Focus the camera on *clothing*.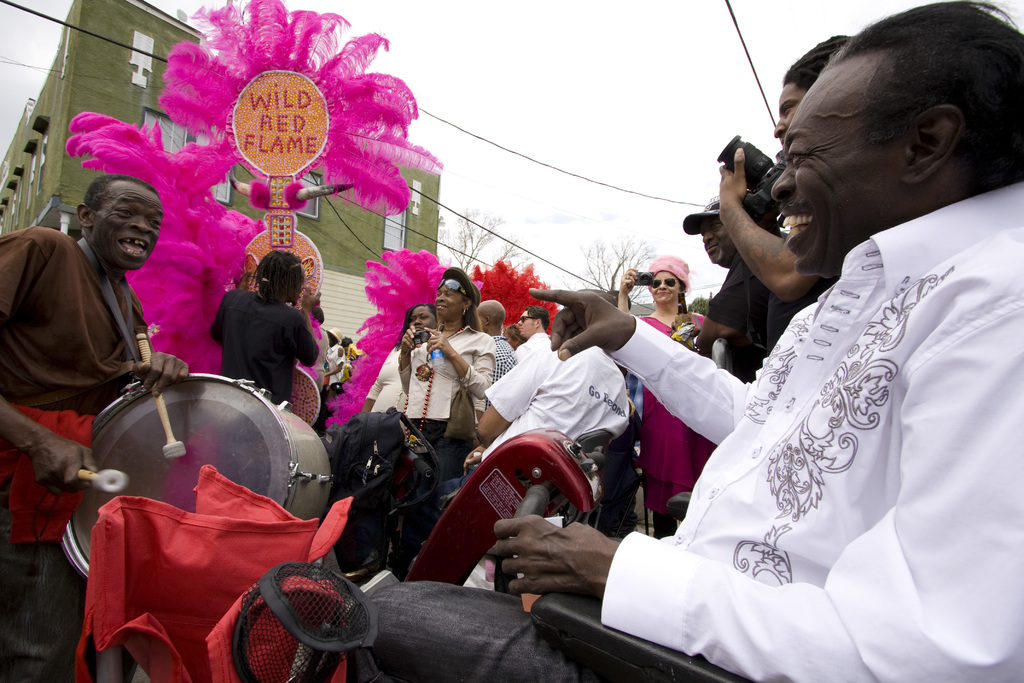
Focus region: <region>509, 328, 555, 366</region>.
